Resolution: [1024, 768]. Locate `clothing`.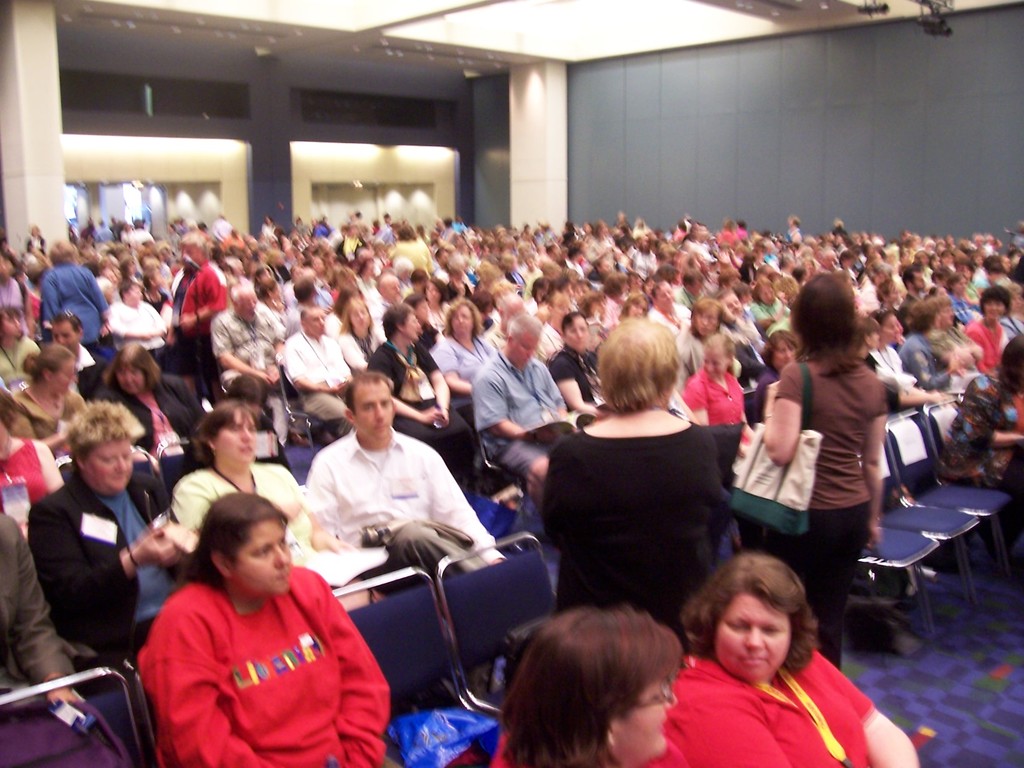
rect(213, 307, 287, 416).
